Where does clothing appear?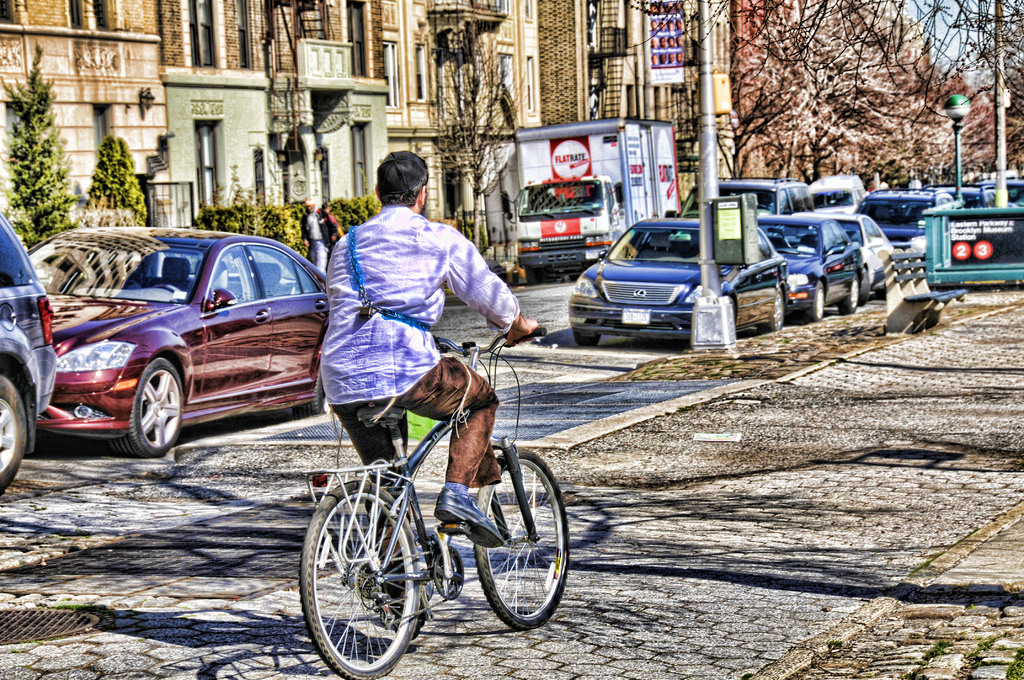
Appears at <bbox>311, 197, 535, 553</bbox>.
